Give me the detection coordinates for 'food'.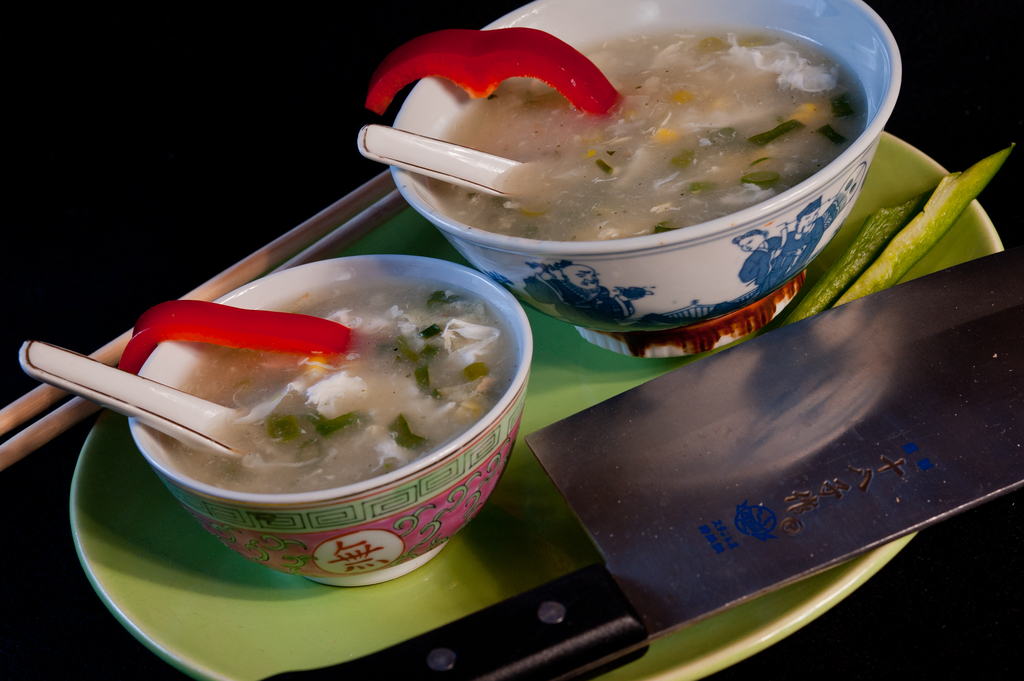
360 20 623 116.
